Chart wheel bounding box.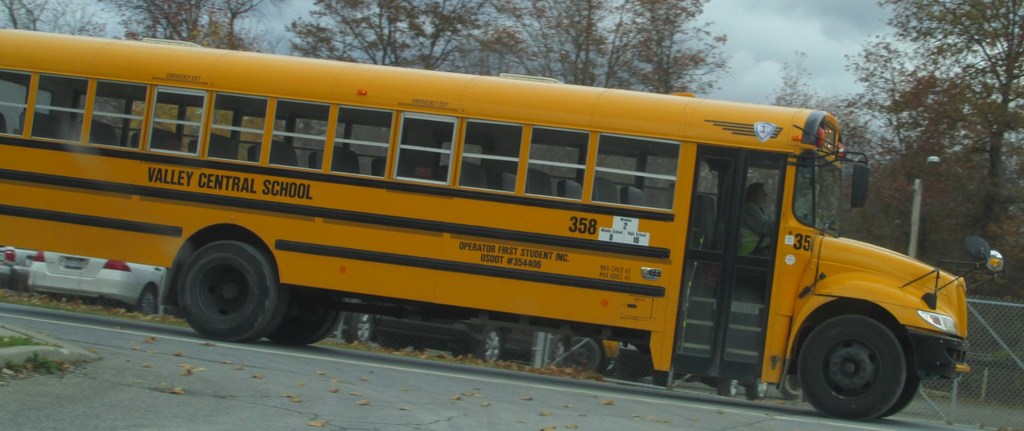
Charted: <box>275,289,336,344</box>.
